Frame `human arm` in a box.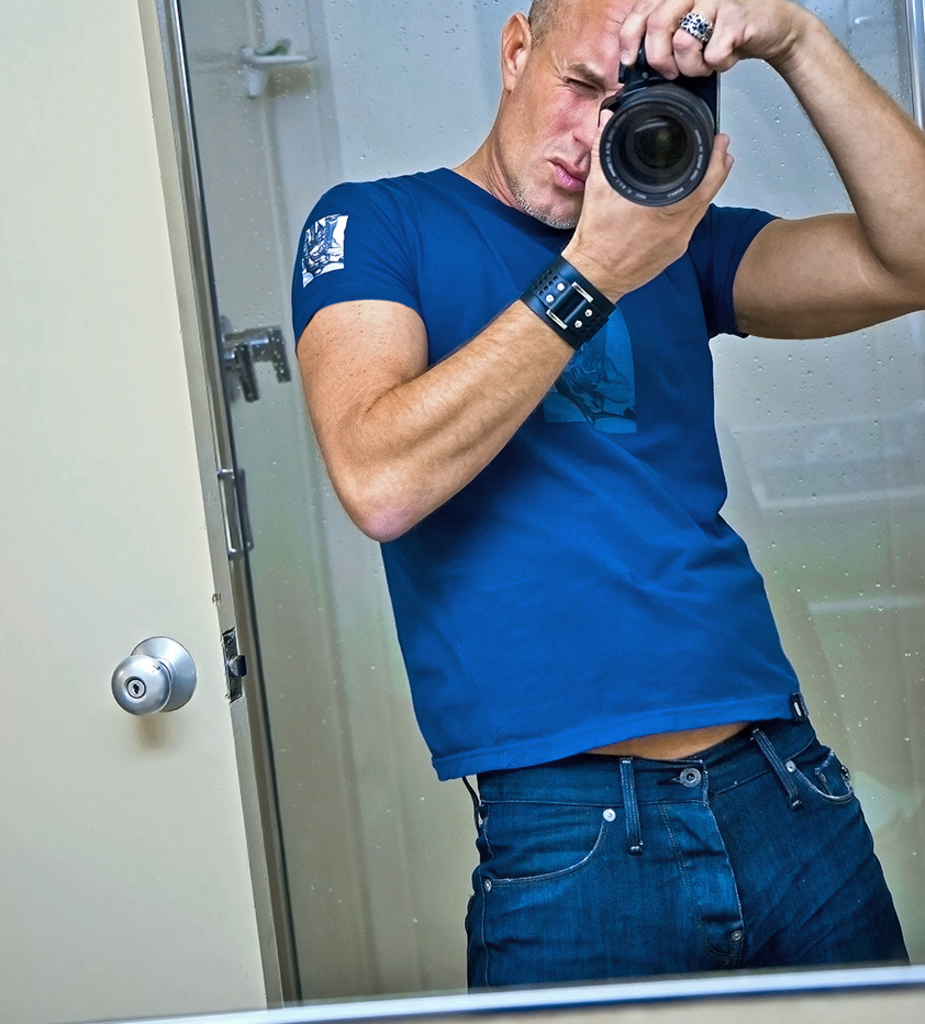
(616, 4, 923, 337).
